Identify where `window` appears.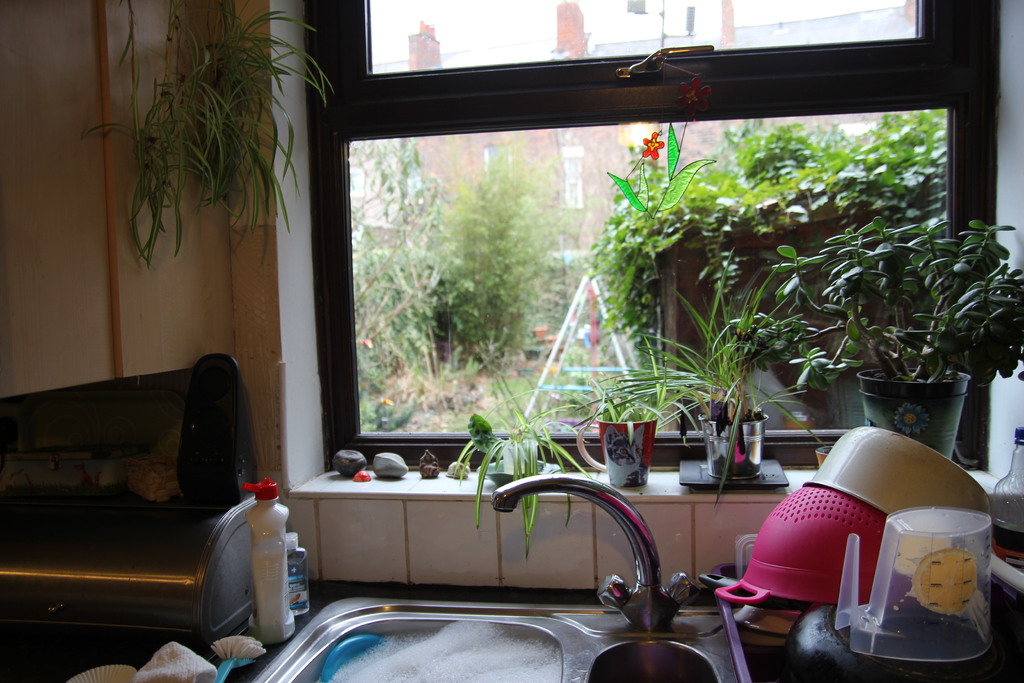
Appears at 226/0/1023/611.
